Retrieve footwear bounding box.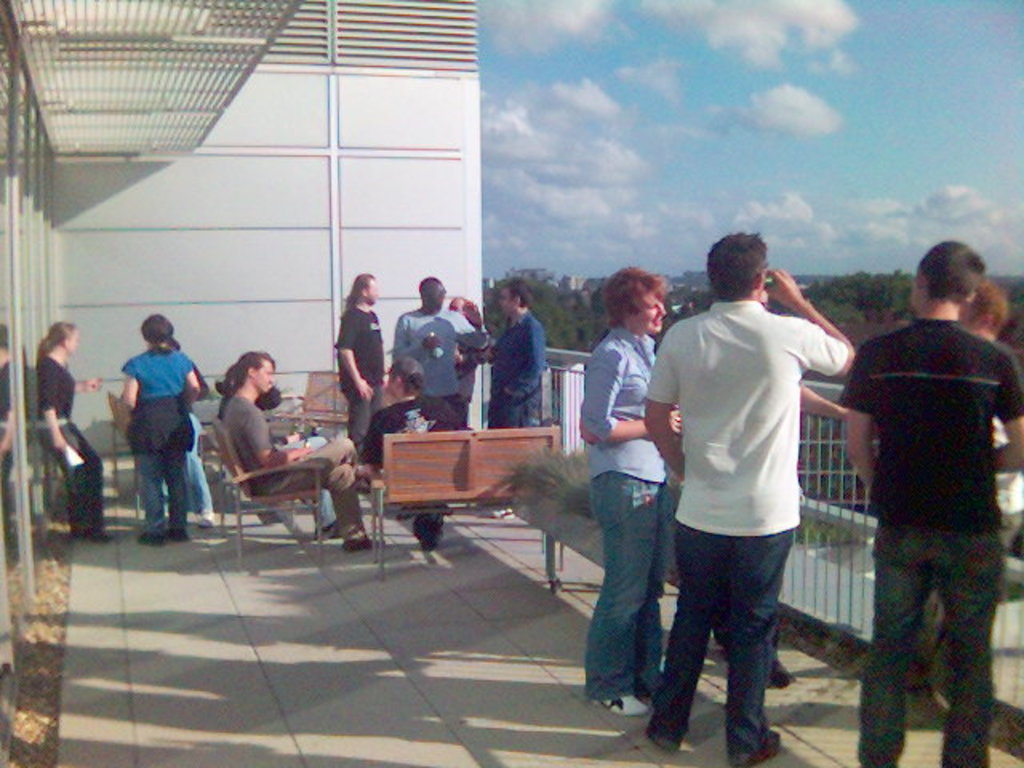
Bounding box: detection(738, 731, 778, 766).
